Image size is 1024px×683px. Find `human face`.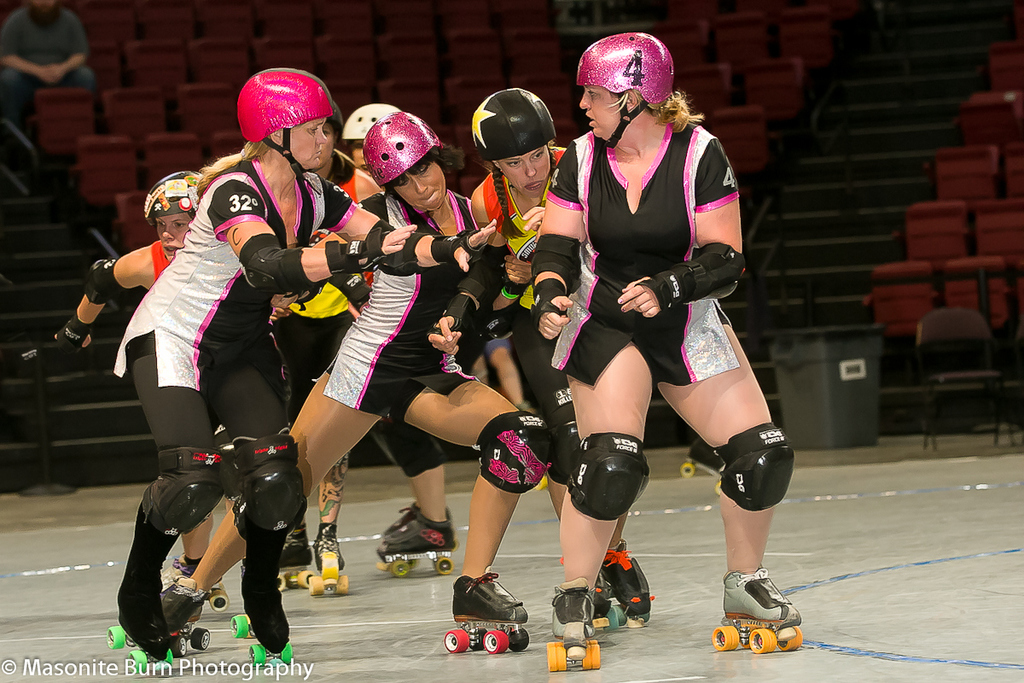
584 61 646 151.
